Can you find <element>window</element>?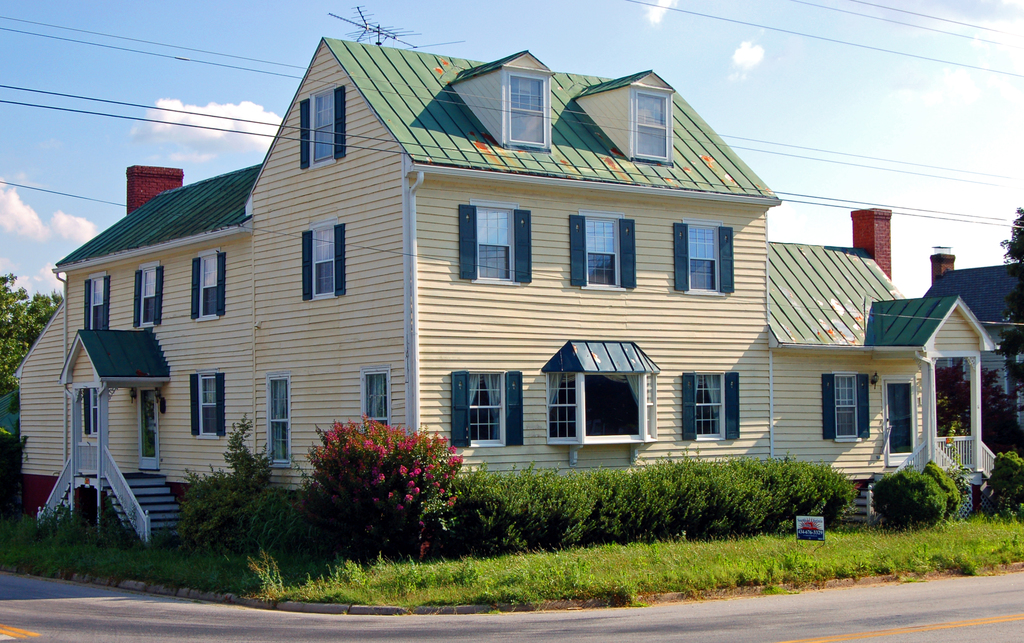
Yes, bounding box: 199:368:221:441.
